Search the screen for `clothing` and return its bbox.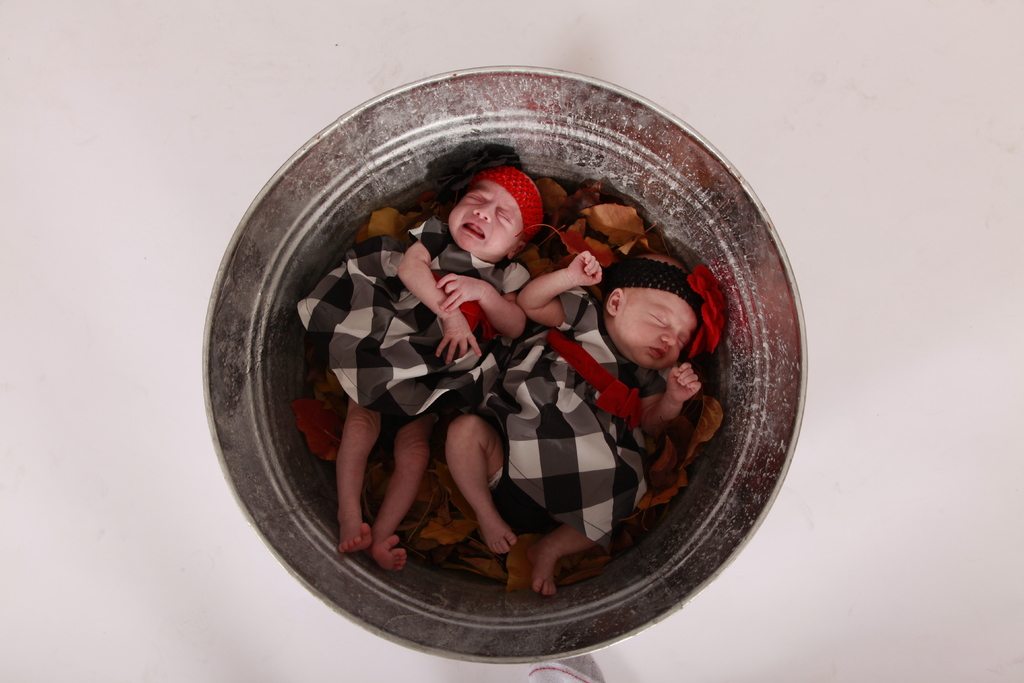
Found: [left=298, top=217, right=530, bottom=422].
